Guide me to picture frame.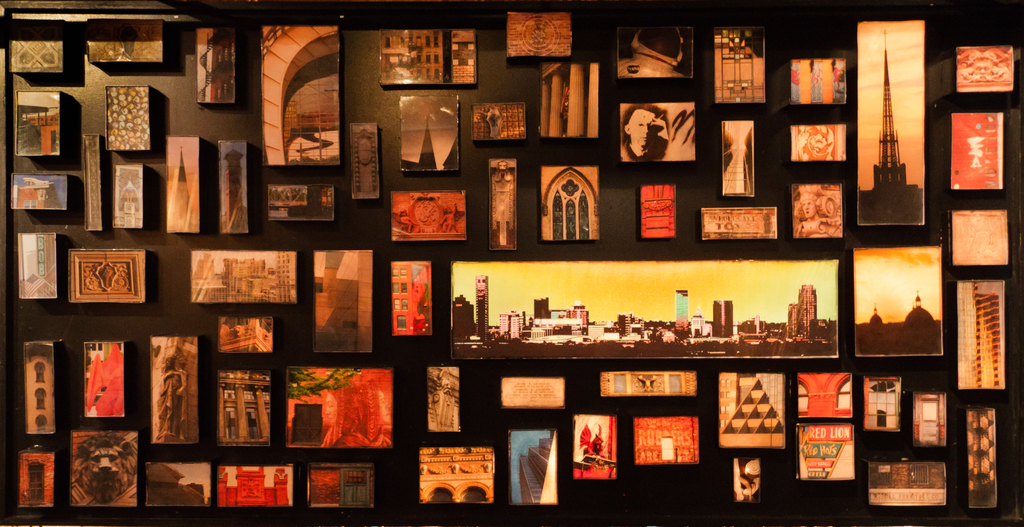
Guidance: 958 400 1000 510.
